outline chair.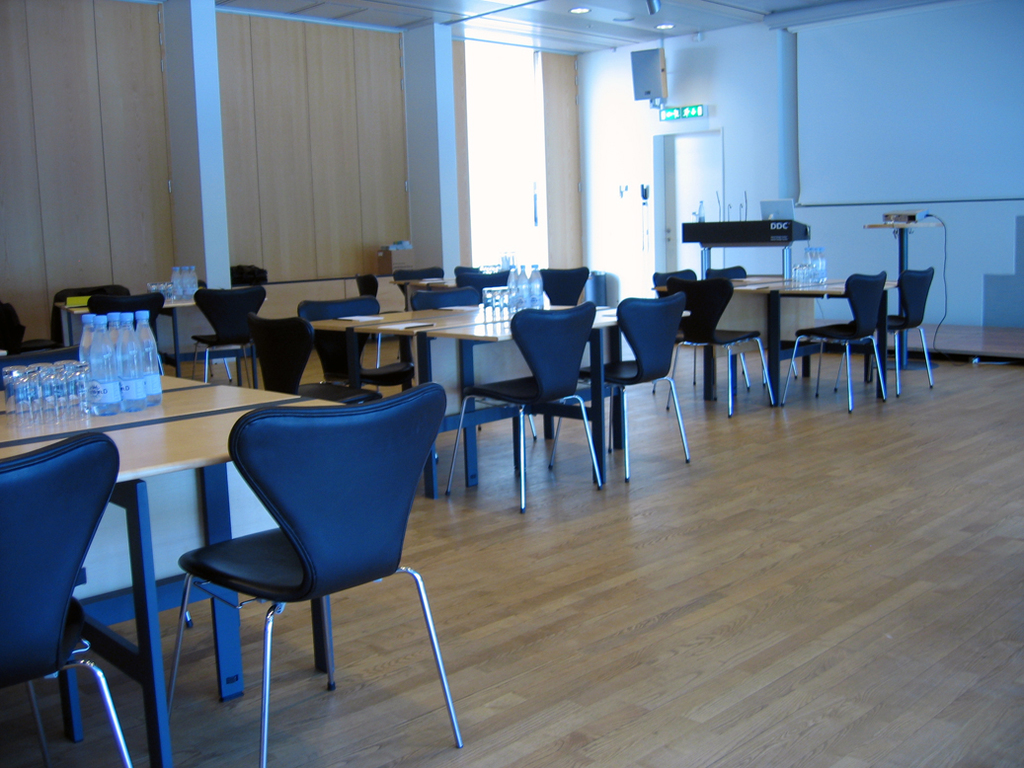
Outline: bbox=[87, 289, 164, 346].
